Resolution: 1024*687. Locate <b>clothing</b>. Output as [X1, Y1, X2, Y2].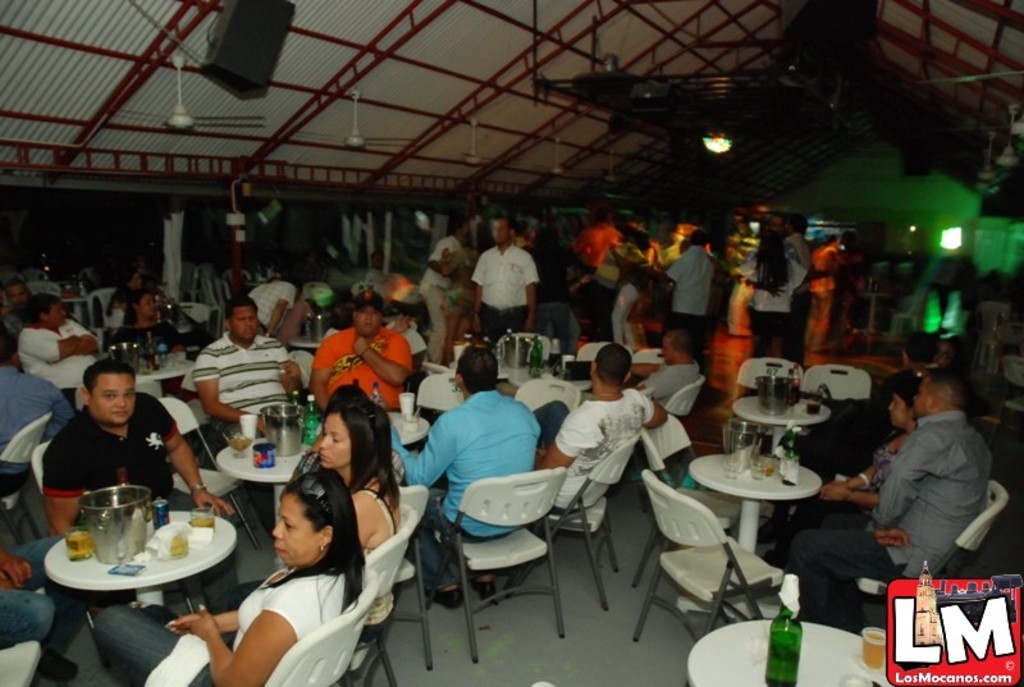
[310, 322, 417, 409].
